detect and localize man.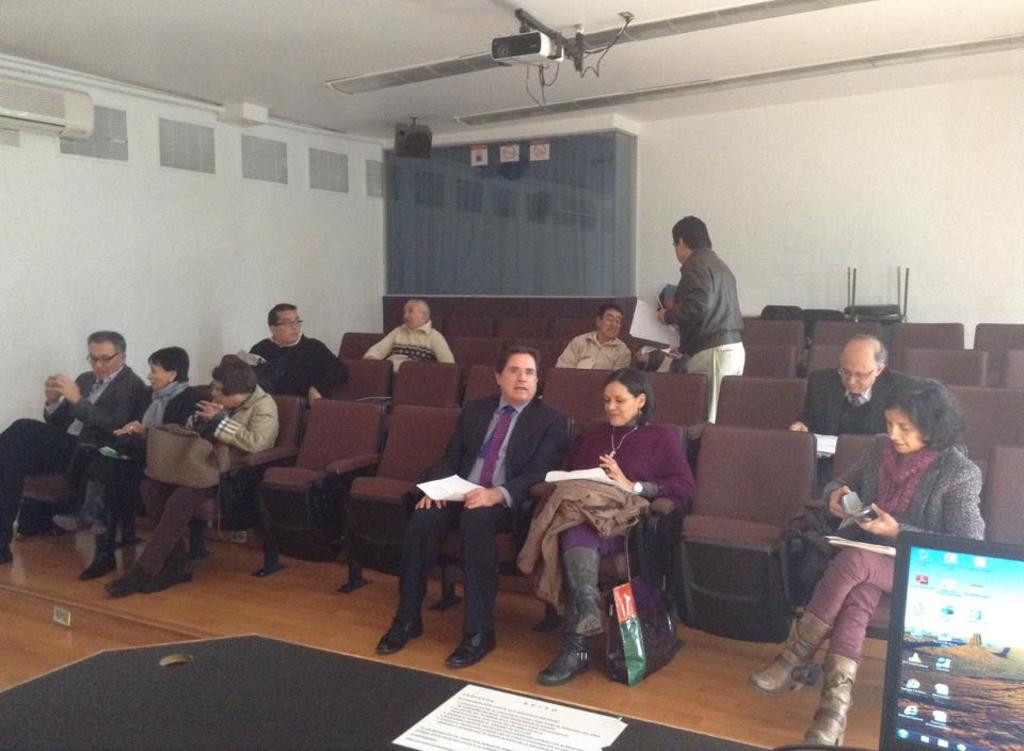
Localized at pyautogui.locateOnScreen(251, 313, 341, 404).
